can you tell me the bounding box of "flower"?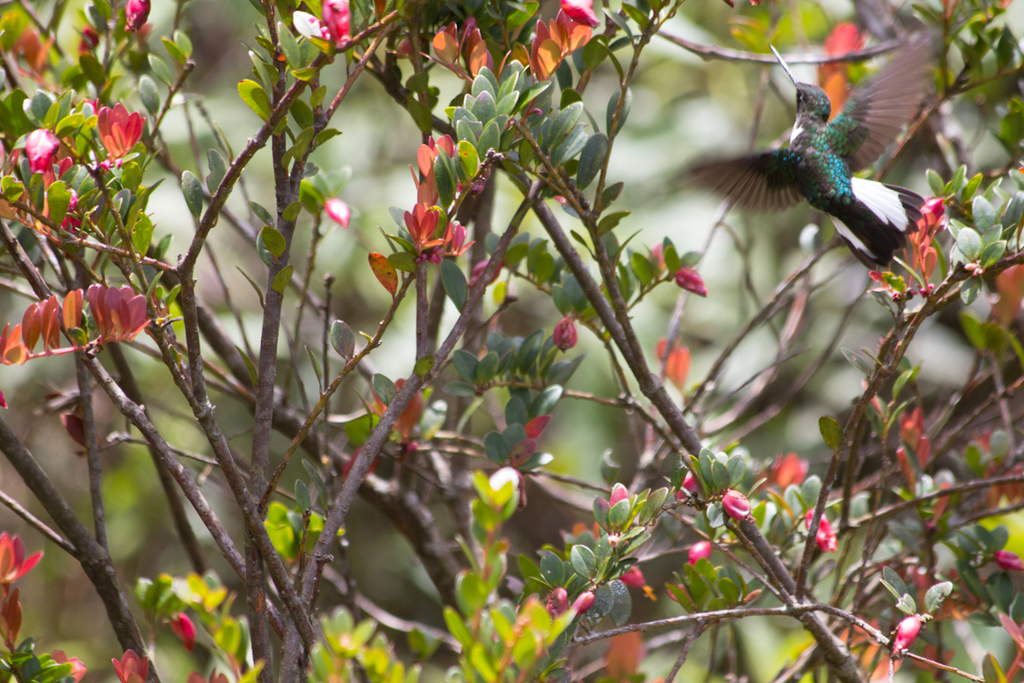
(left=998, top=552, right=1023, bottom=571).
